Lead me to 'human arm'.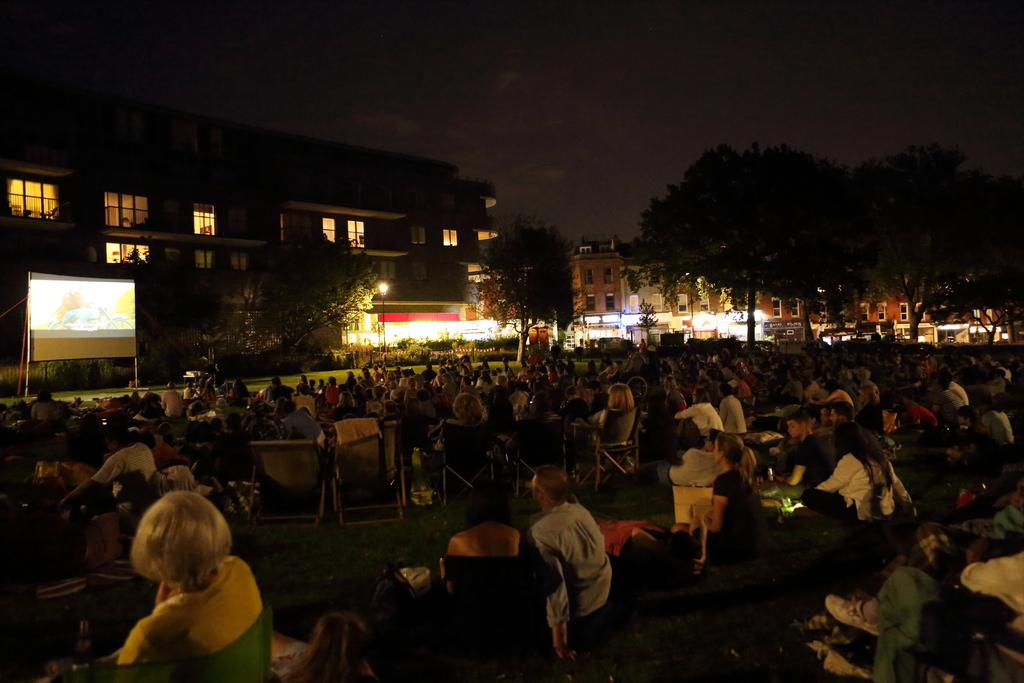
Lead to box(476, 379, 482, 387).
